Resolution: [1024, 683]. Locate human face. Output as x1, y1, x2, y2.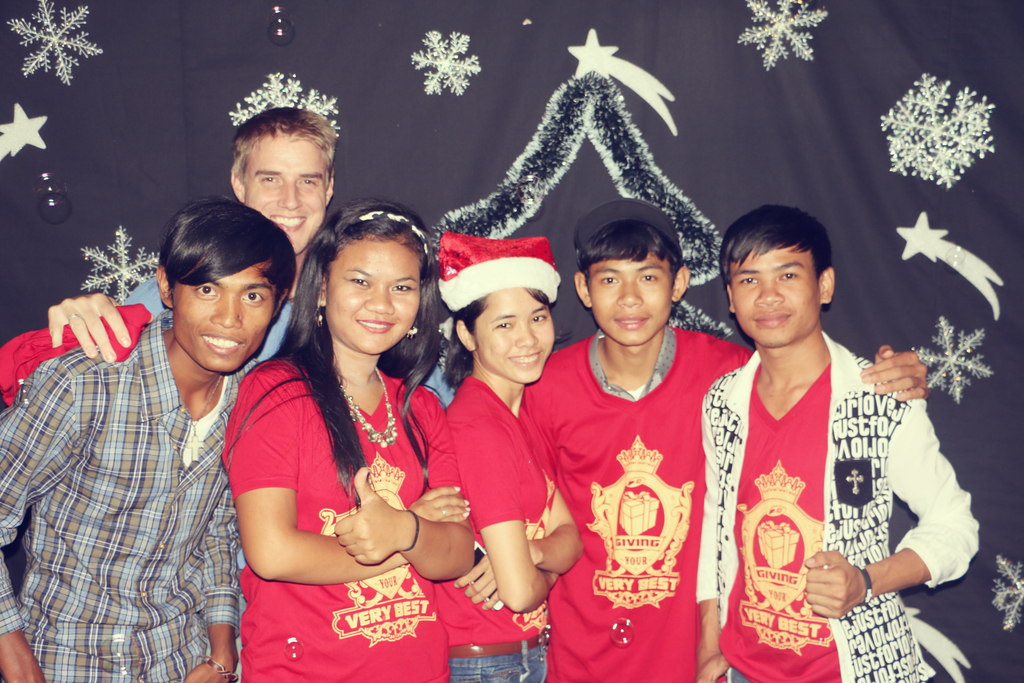
731, 249, 818, 345.
